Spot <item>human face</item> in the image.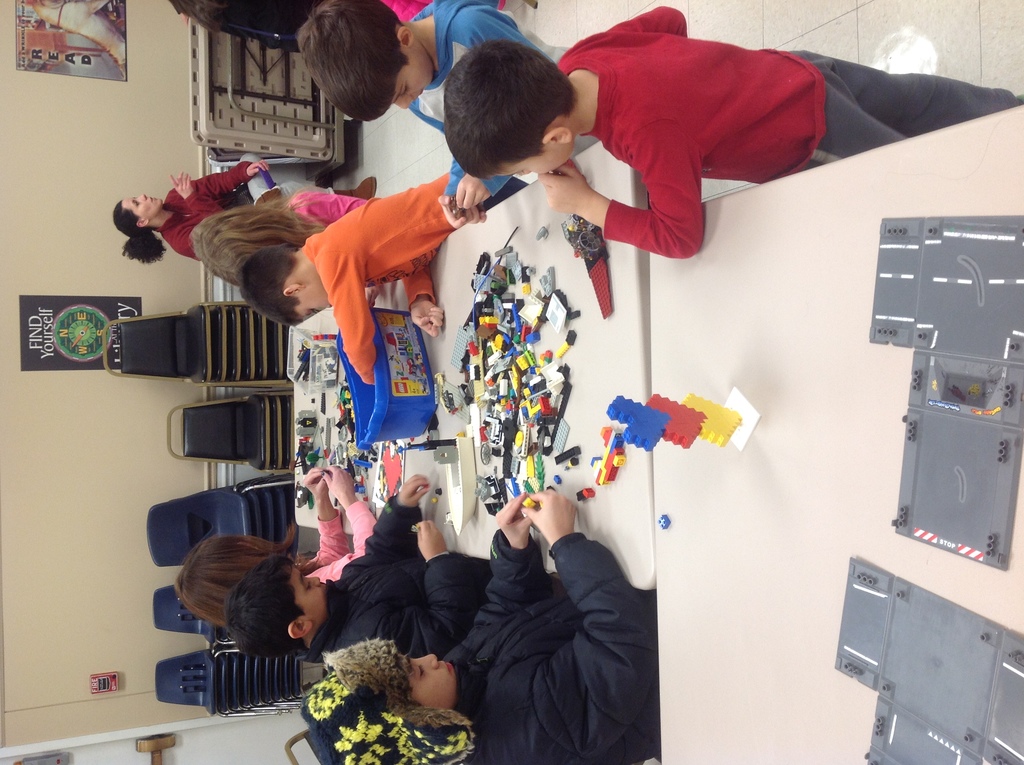
<item>human face</item> found at [left=296, top=285, right=333, bottom=321].
